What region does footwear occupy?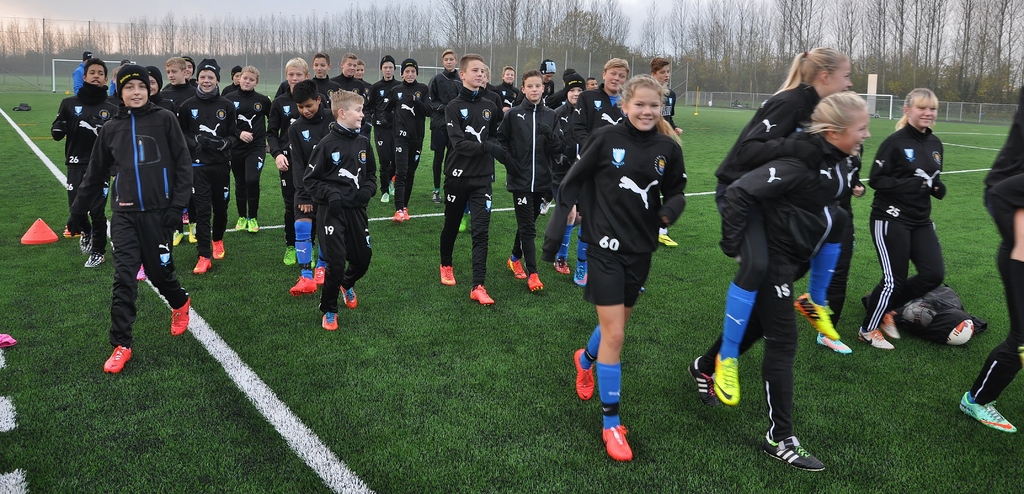
select_region(856, 330, 893, 348).
